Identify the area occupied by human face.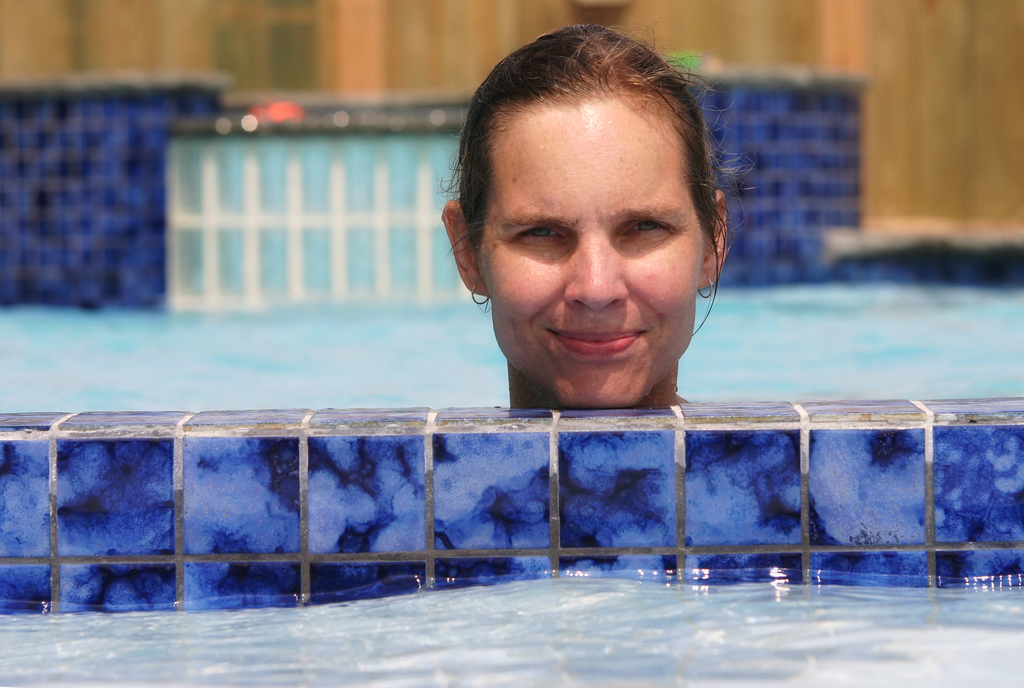
Area: region(480, 101, 696, 408).
